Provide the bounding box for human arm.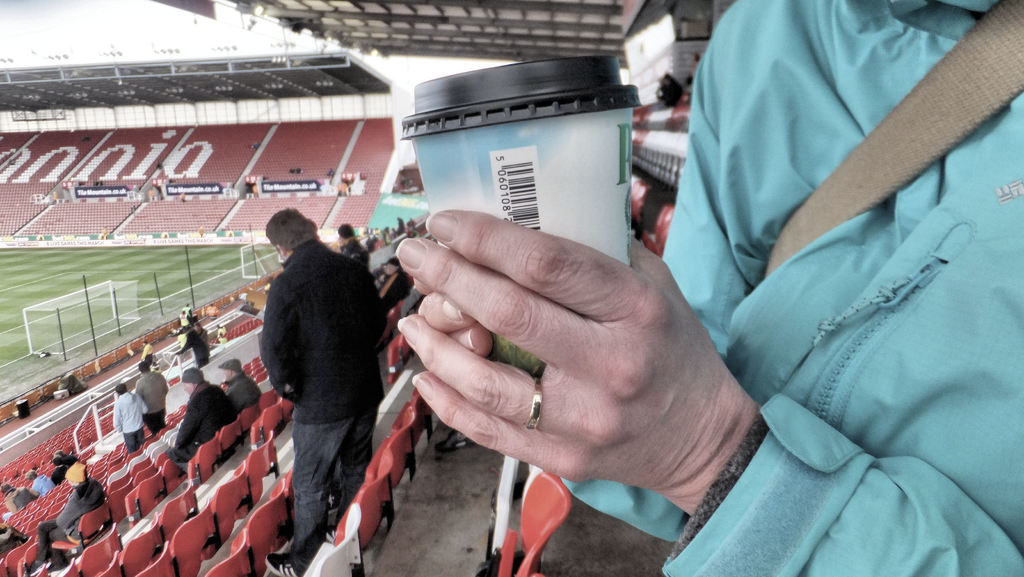
[left=58, top=501, right=85, bottom=532].
